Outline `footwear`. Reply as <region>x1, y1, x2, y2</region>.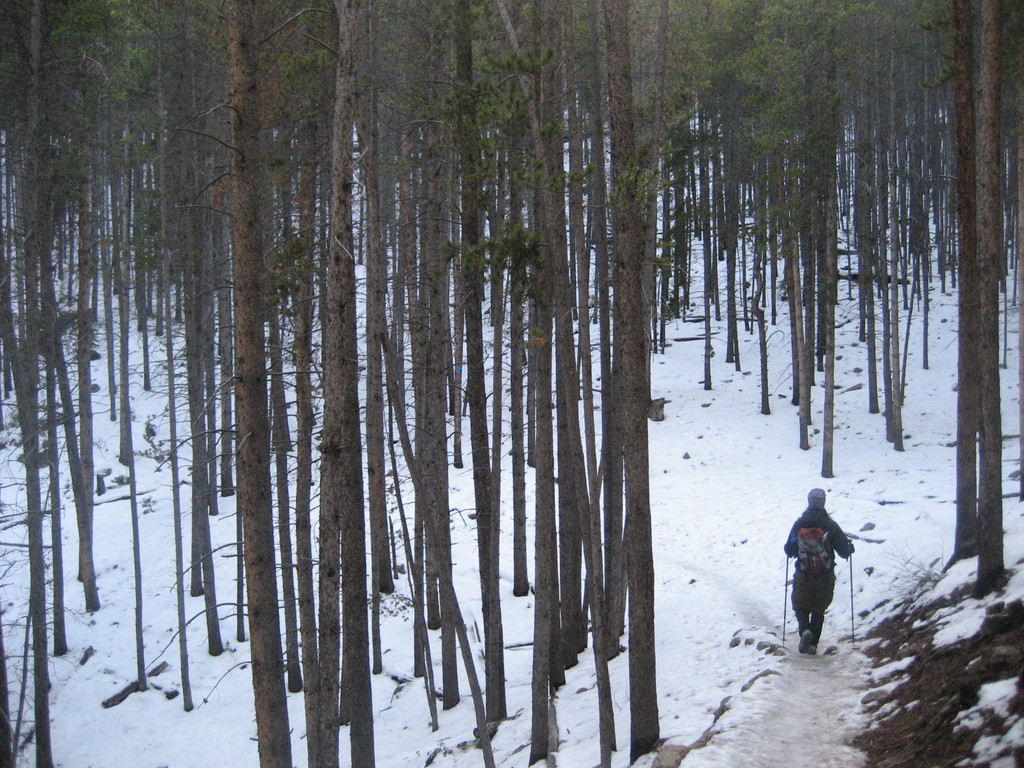
<region>797, 621, 821, 655</region>.
